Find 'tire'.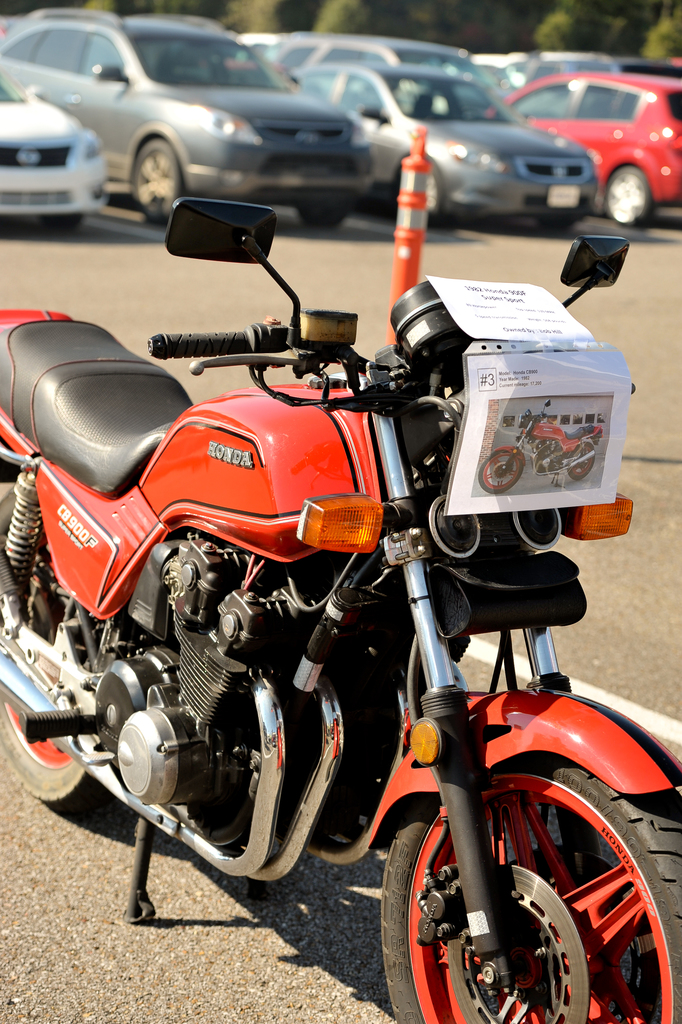
393:162:444:229.
